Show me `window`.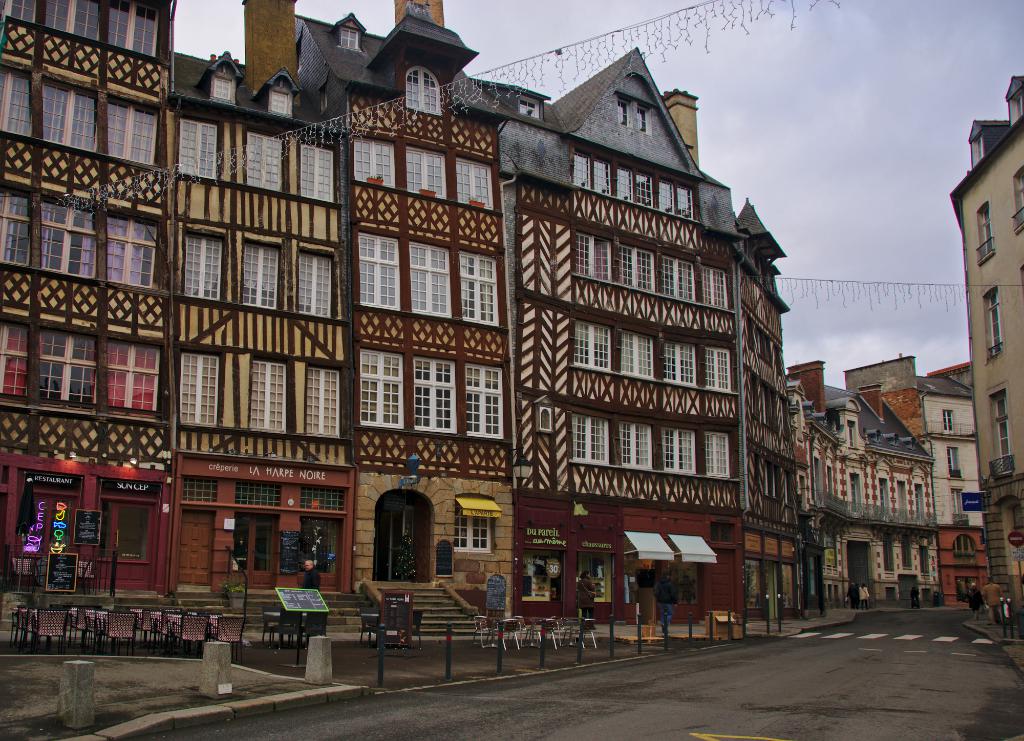
`window` is here: bbox(103, 216, 159, 289).
